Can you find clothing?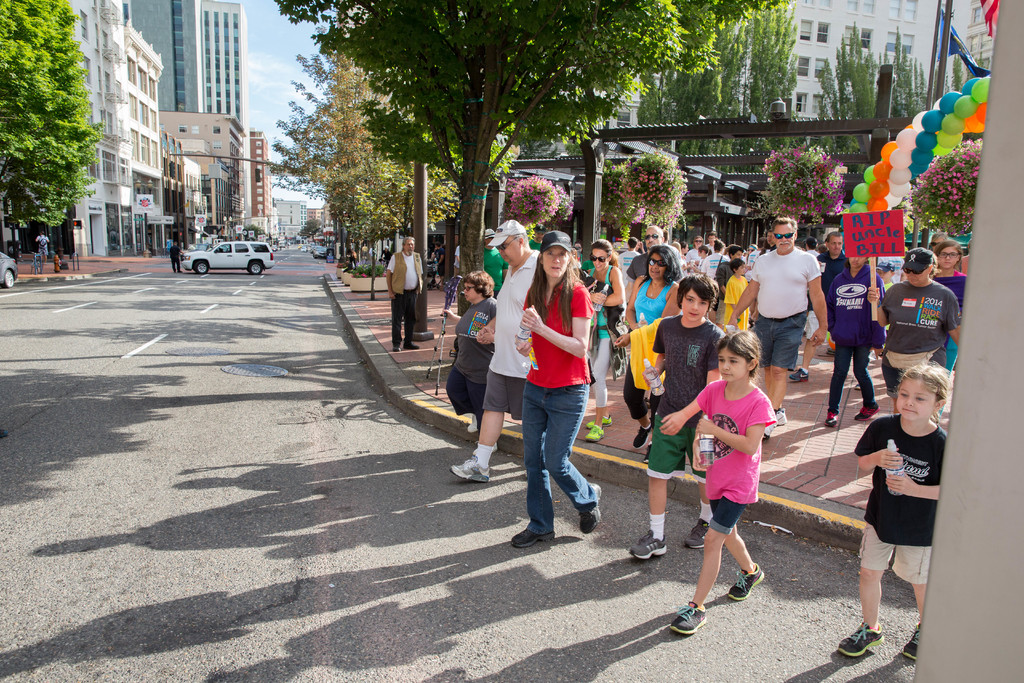
Yes, bounding box: region(623, 250, 652, 284).
